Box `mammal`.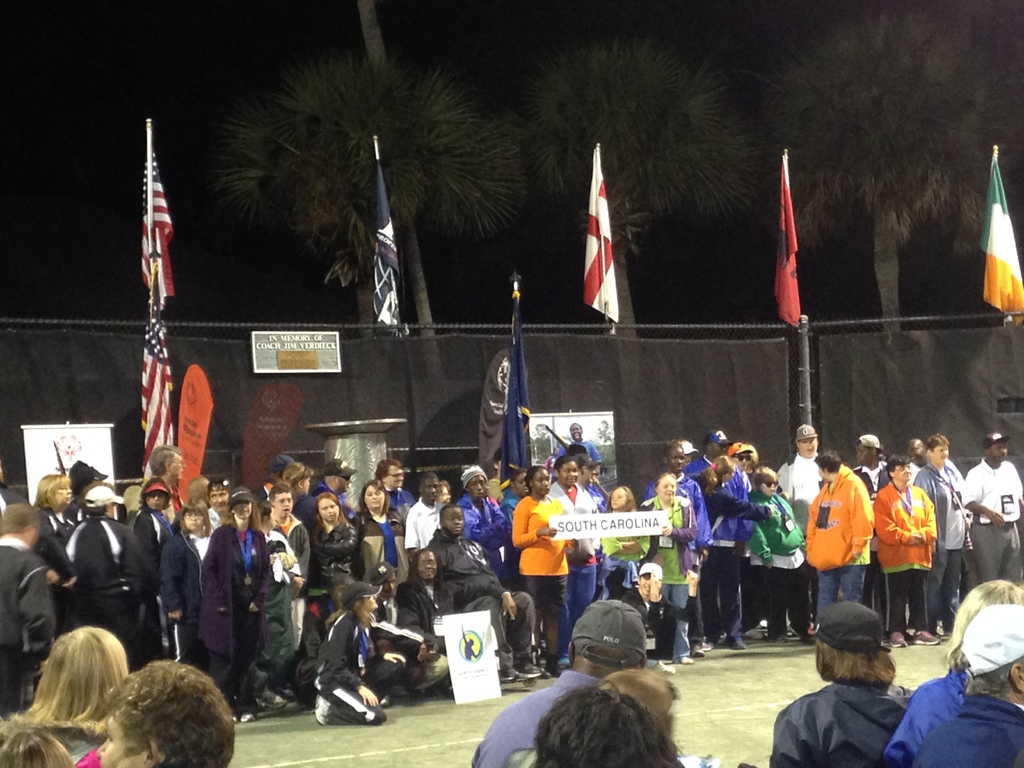
<bbox>877, 461, 933, 648</bbox>.
